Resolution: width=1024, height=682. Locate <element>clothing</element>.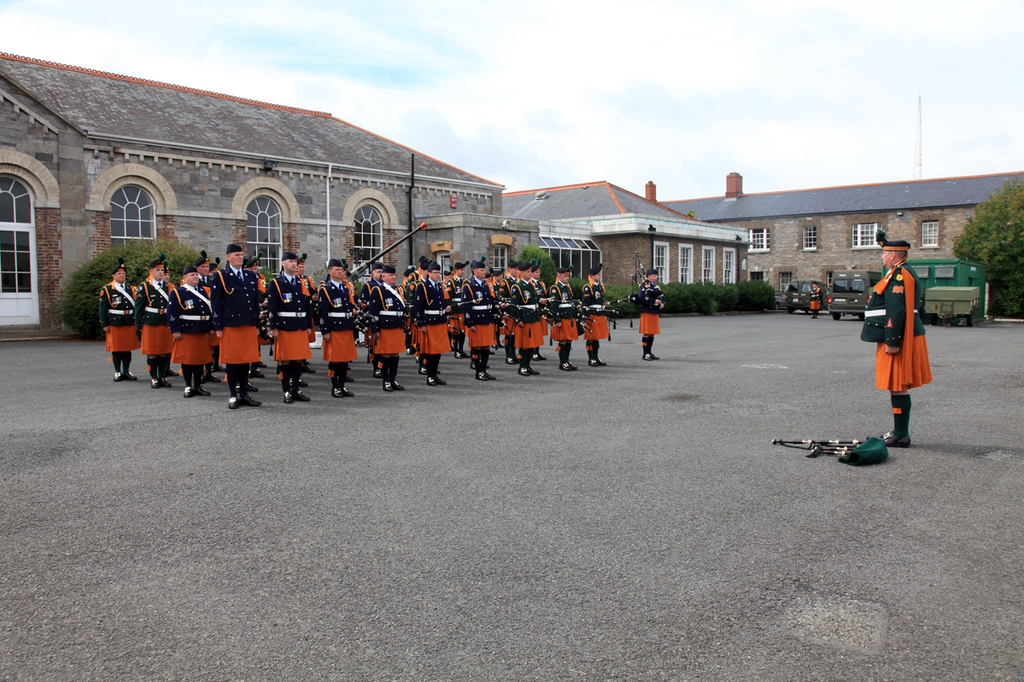
637 276 661 351.
